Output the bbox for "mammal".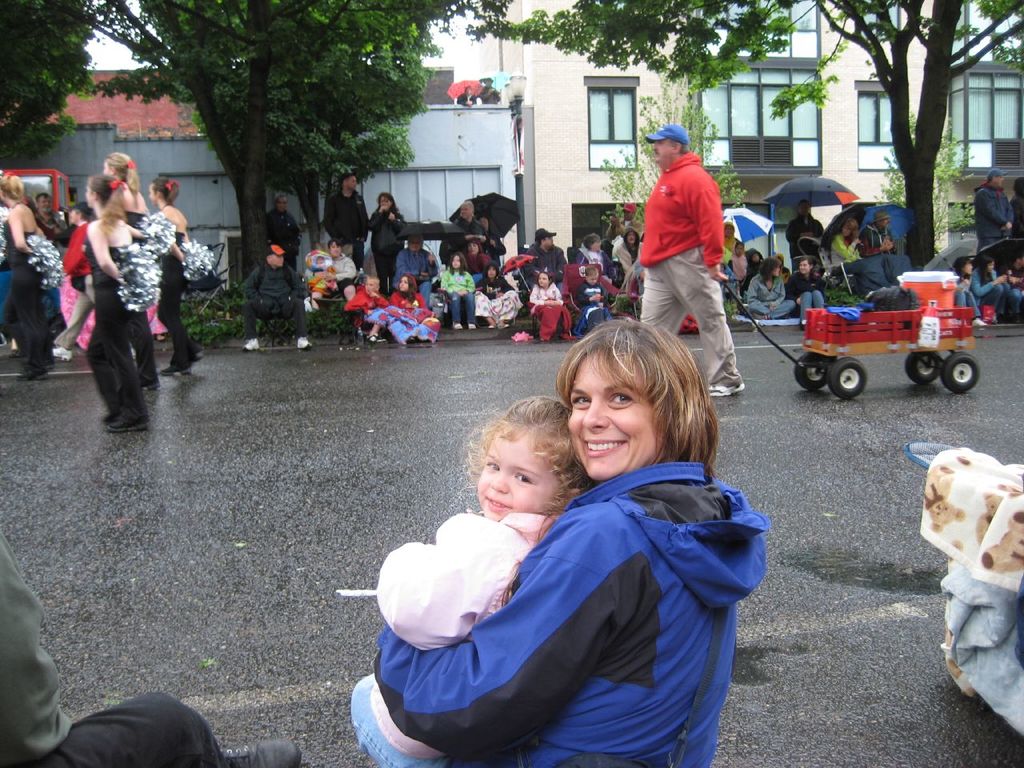
left=330, top=240, right=354, bottom=298.
